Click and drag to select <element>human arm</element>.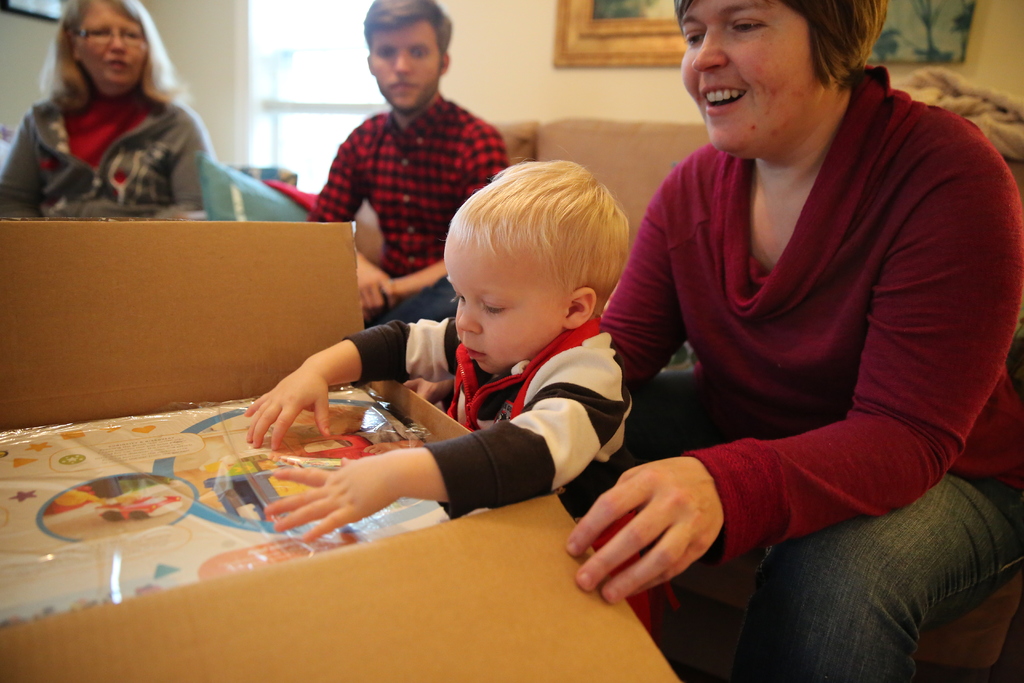
Selection: (left=643, top=190, right=963, bottom=602).
